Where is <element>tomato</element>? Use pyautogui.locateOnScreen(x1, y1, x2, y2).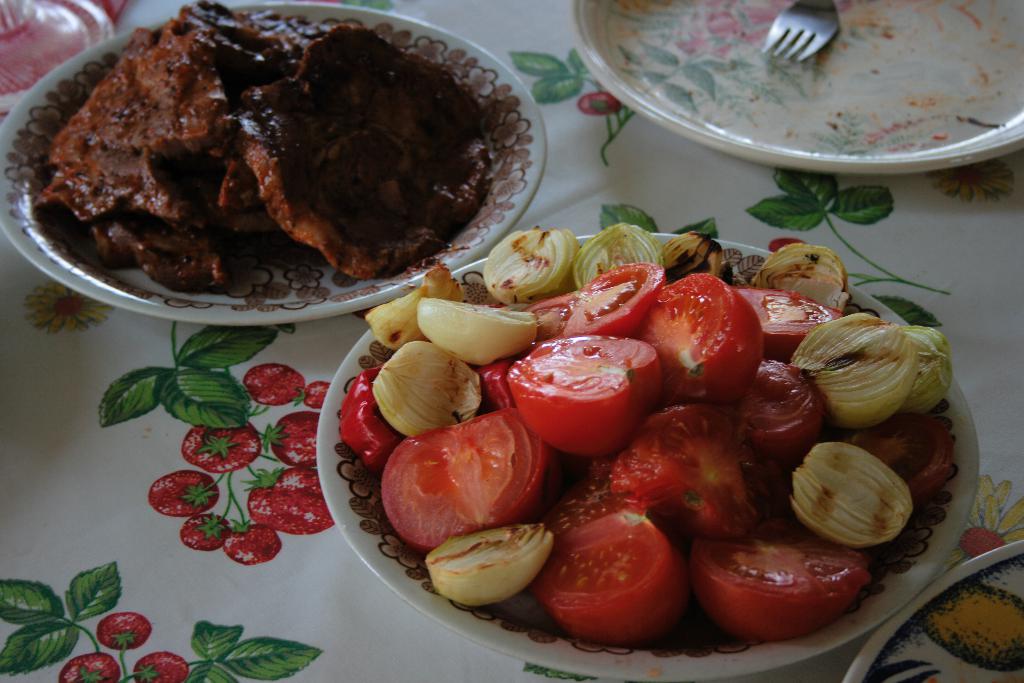
pyautogui.locateOnScreen(379, 407, 545, 551).
